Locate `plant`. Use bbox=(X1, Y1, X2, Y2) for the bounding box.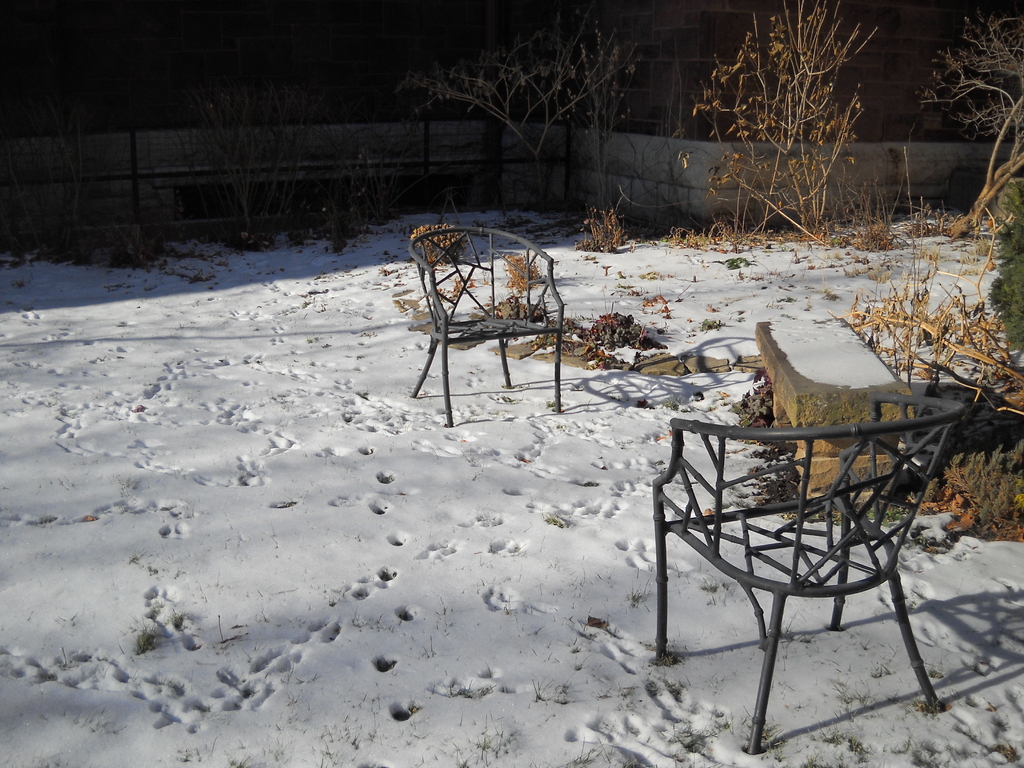
bbox=(401, 220, 468, 271).
